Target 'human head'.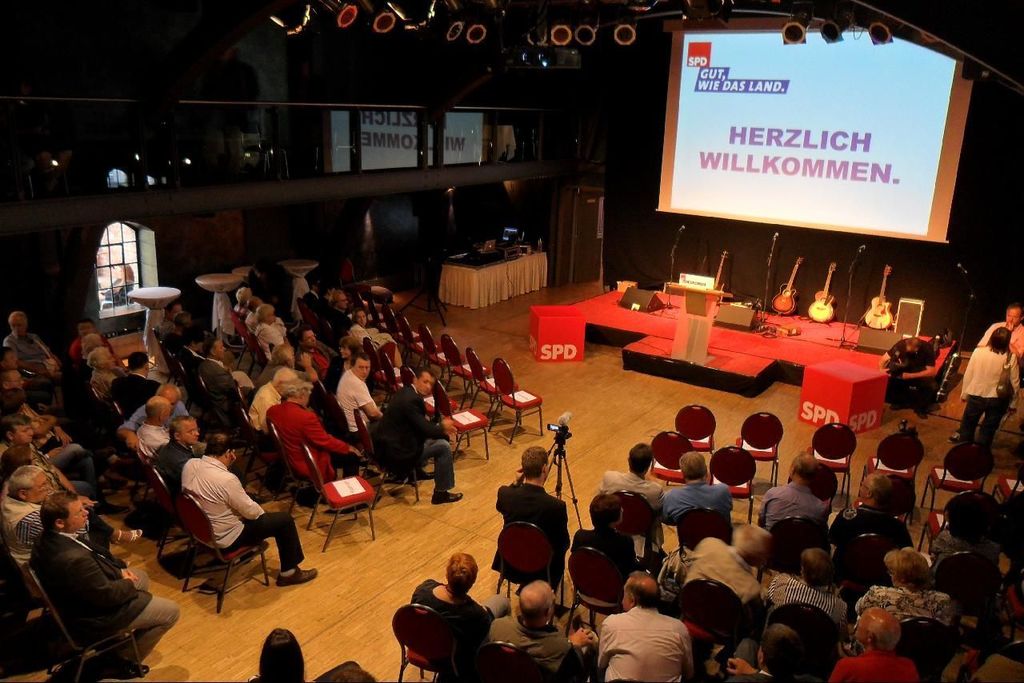
Target region: [x1=258, y1=306, x2=275, y2=325].
